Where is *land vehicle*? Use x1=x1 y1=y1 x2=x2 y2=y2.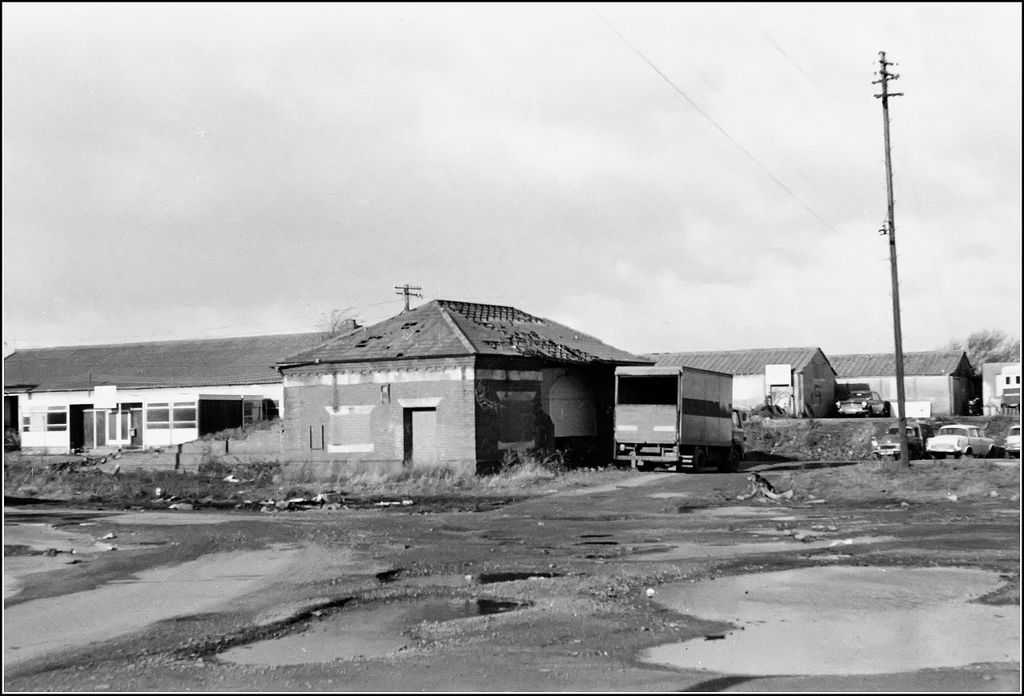
x1=925 y1=422 x2=996 y2=458.
